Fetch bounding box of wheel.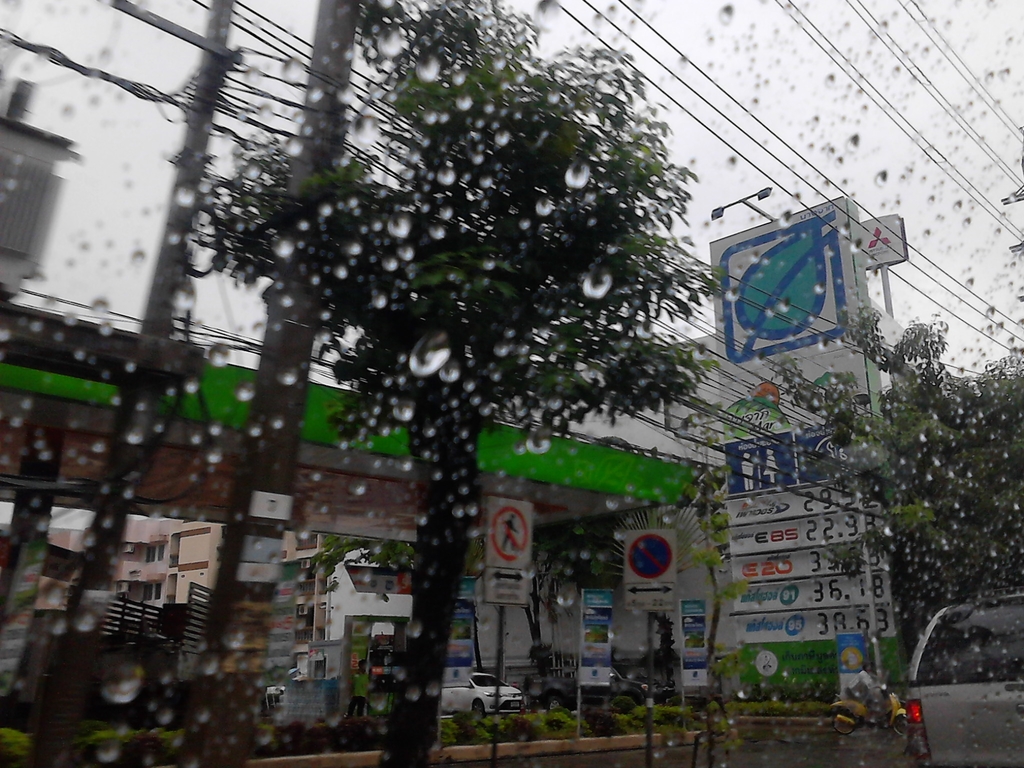
Bbox: 470/700/478/712.
